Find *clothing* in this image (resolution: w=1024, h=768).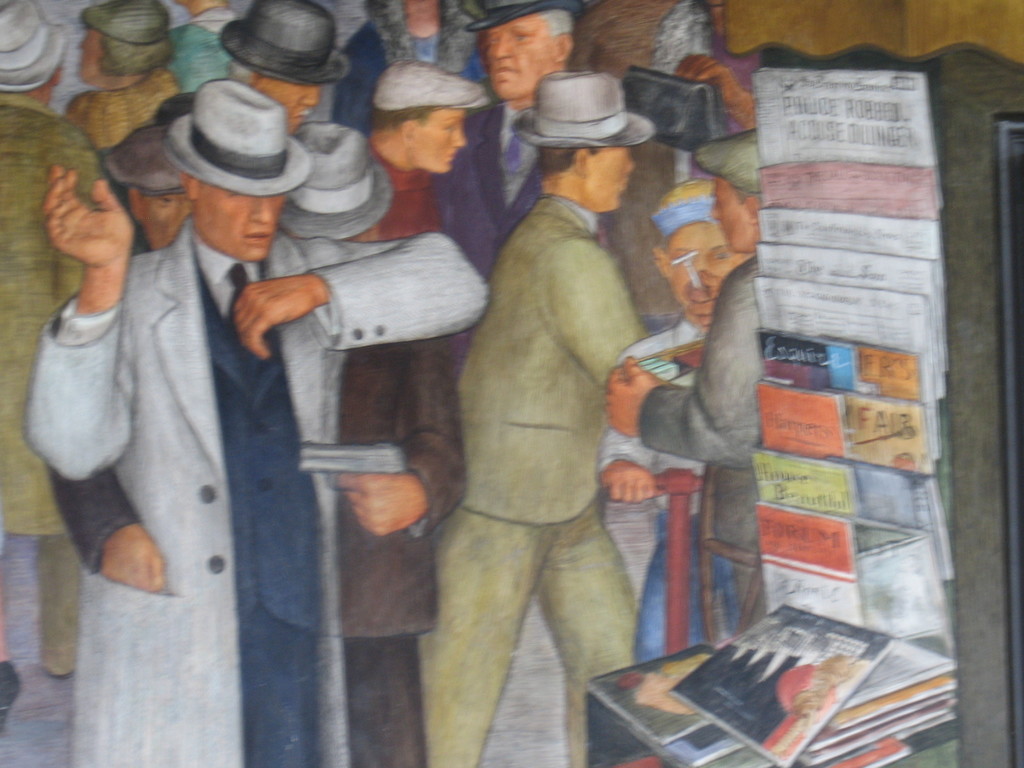
18,212,492,767.
